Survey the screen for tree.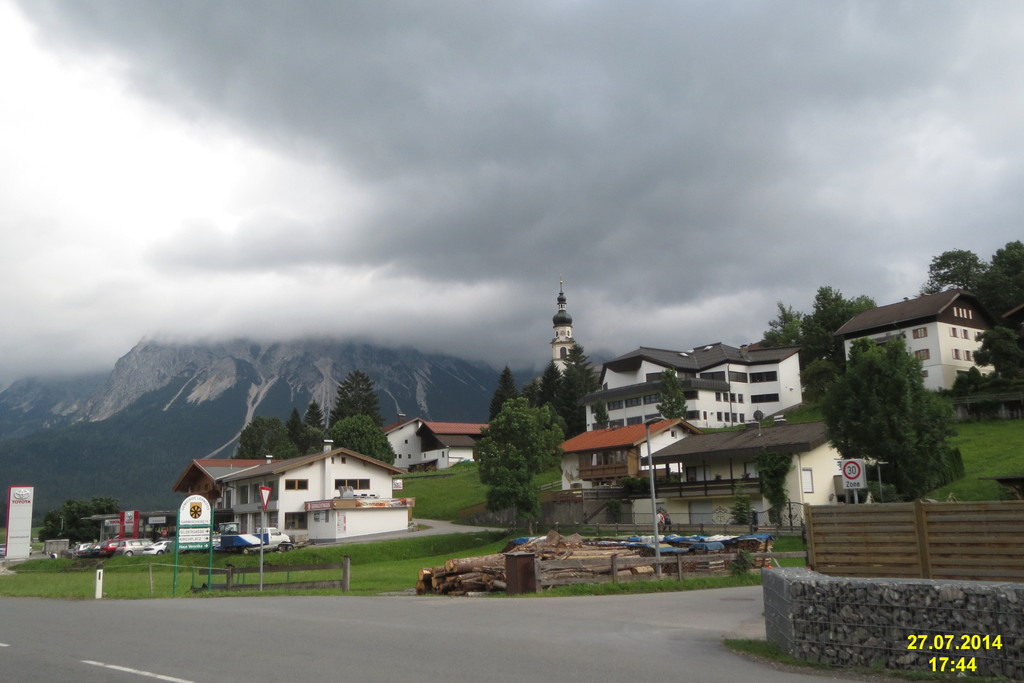
Survey found: 487 363 525 422.
